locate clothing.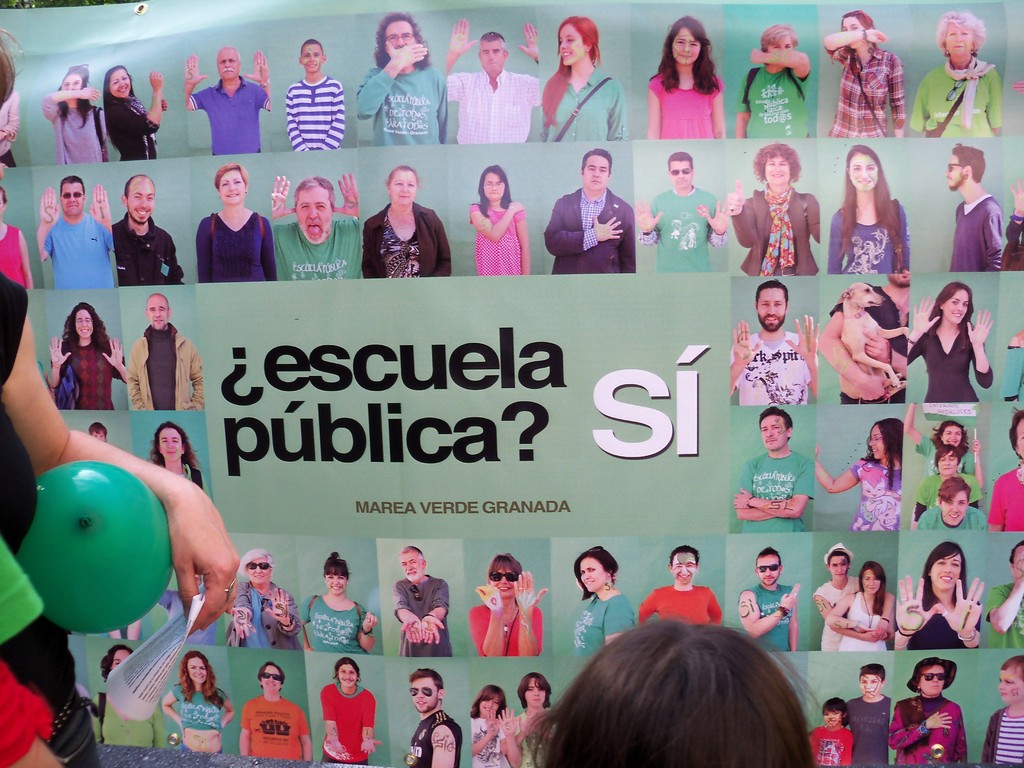
Bounding box: [166,460,205,487].
